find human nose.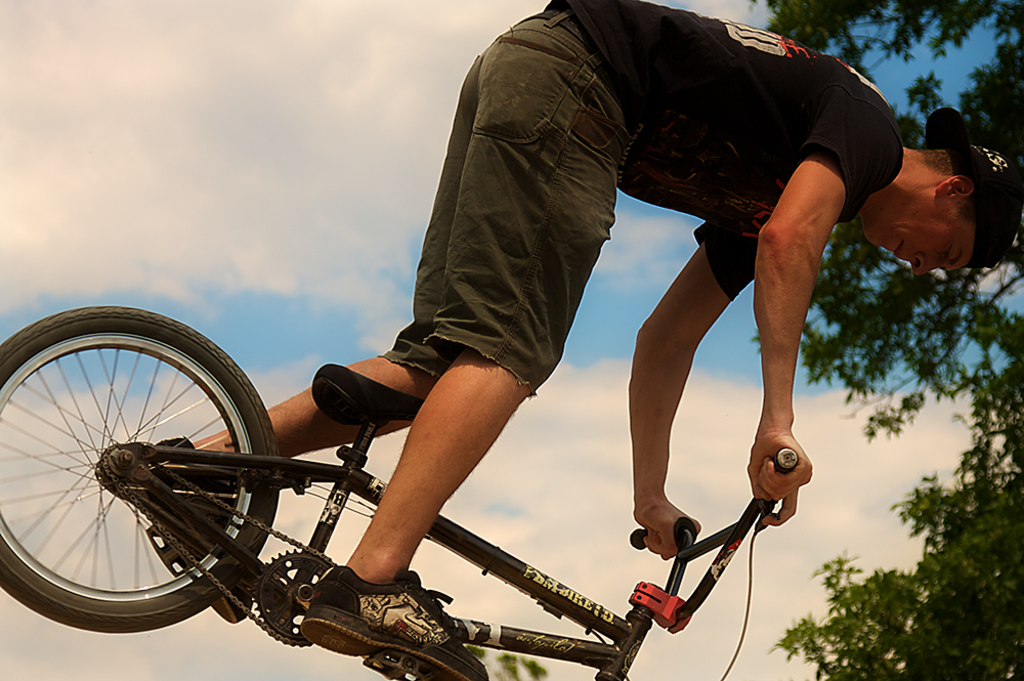
<region>912, 257, 936, 274</region>.
